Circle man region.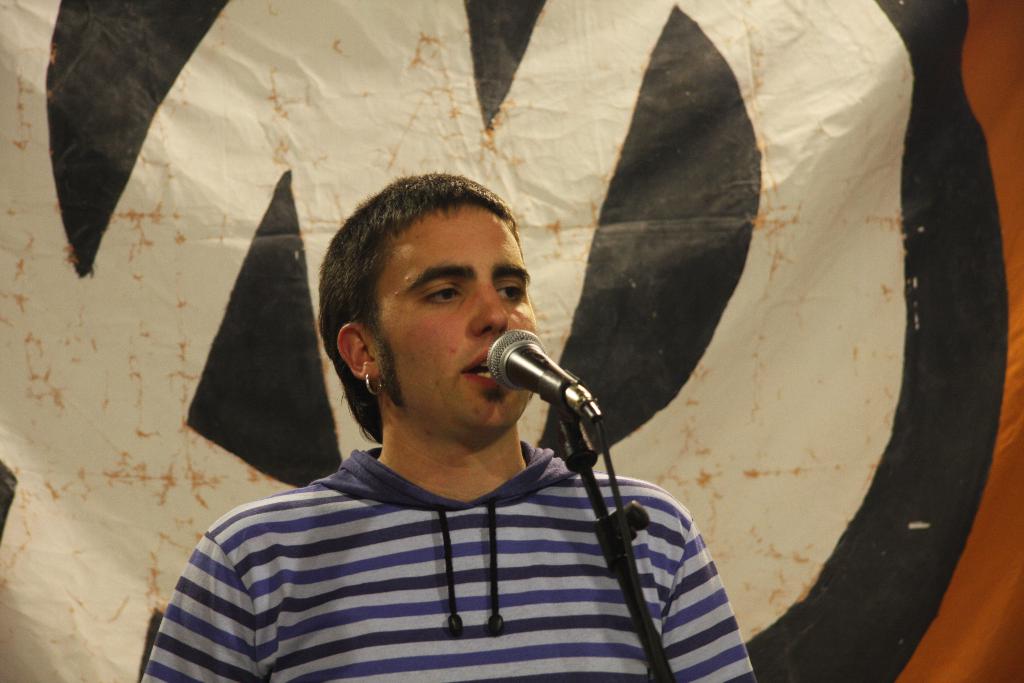
Region: select_region(139, 172, 758, 682).
